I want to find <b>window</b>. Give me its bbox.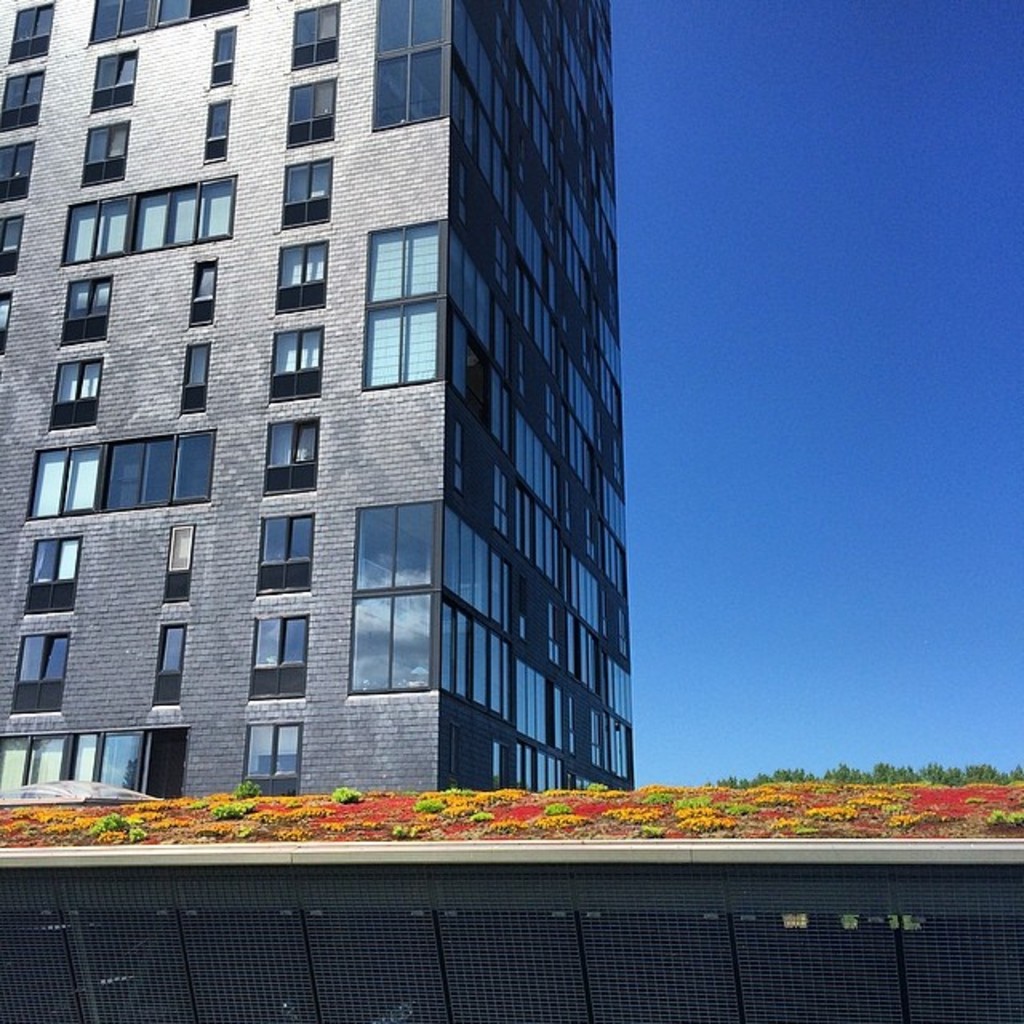
select_region(357, 234, 440, 386).
